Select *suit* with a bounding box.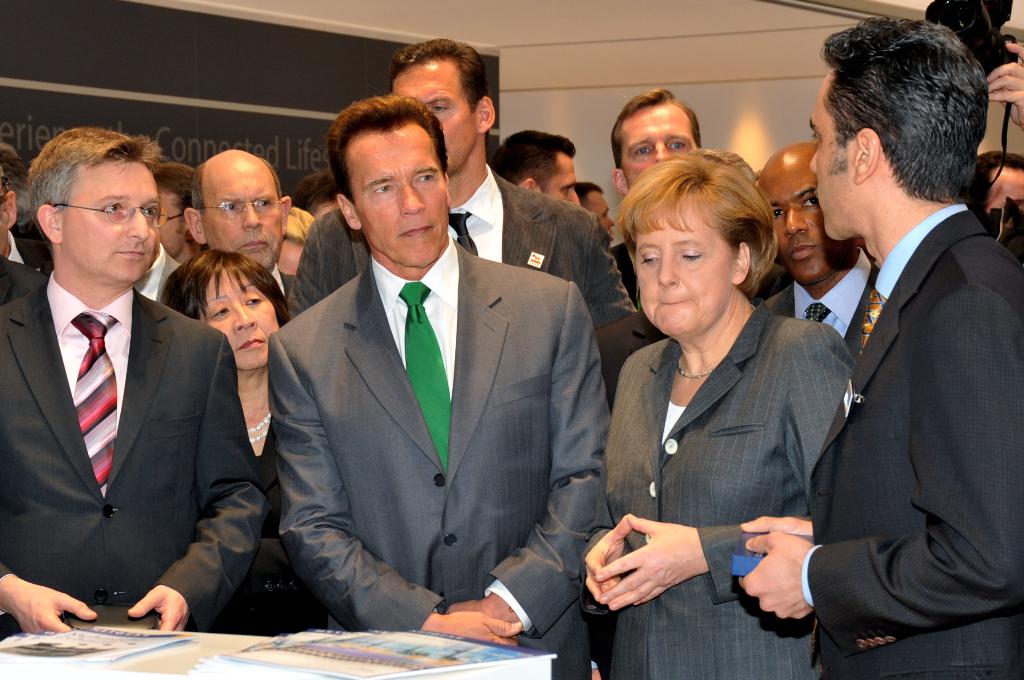
(266,231,612,679).
